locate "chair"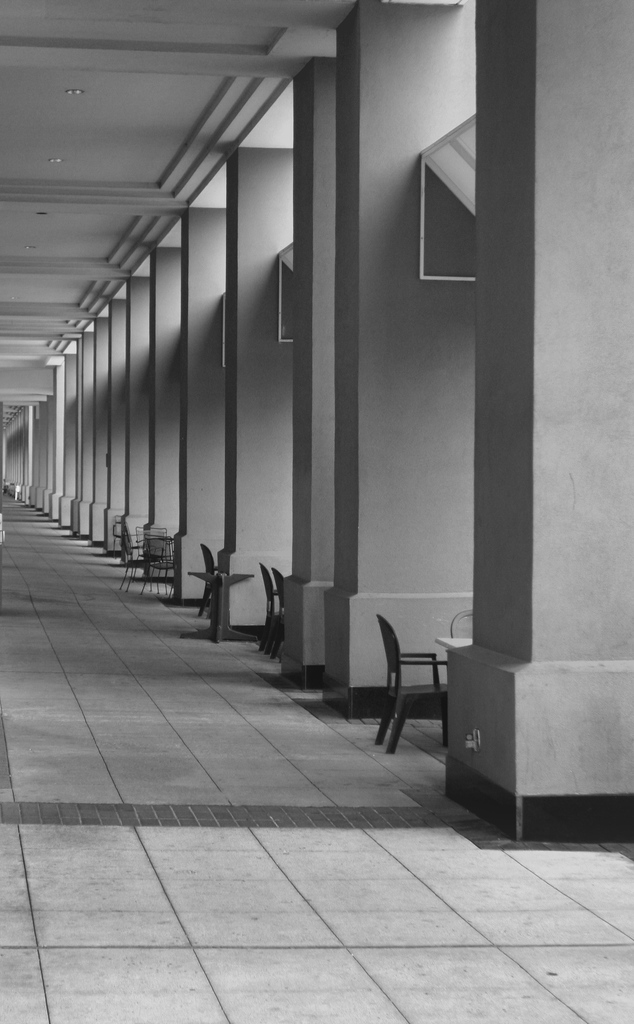
<bbox>255, 561, 280, 653</bbox>
